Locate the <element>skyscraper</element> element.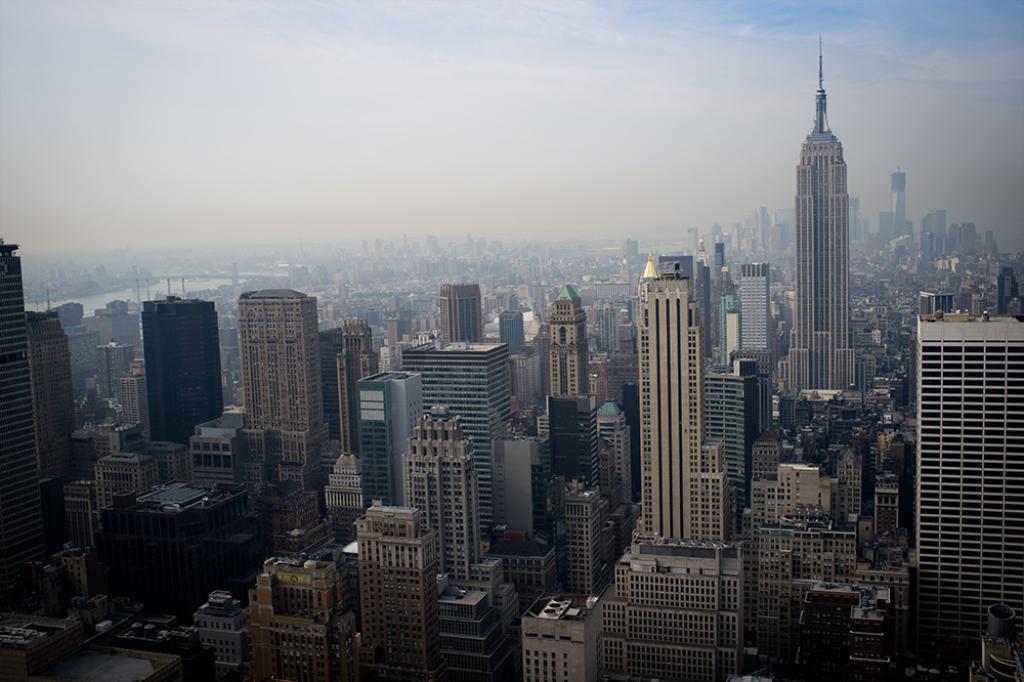
Element bbox: 245:281:337:493.
